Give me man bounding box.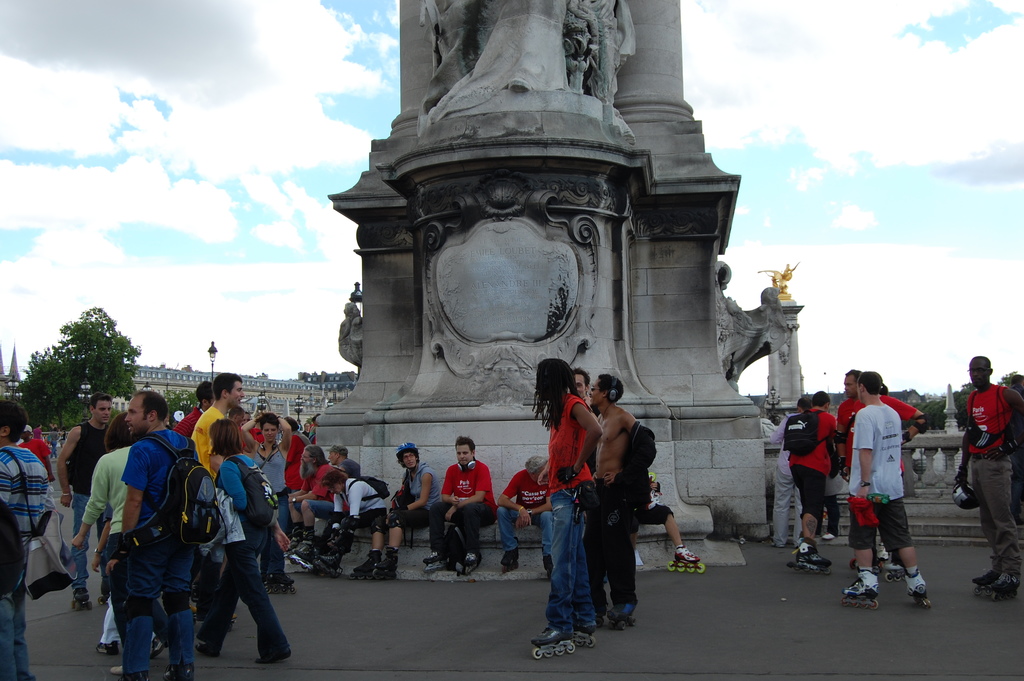
769 396 816 548.
